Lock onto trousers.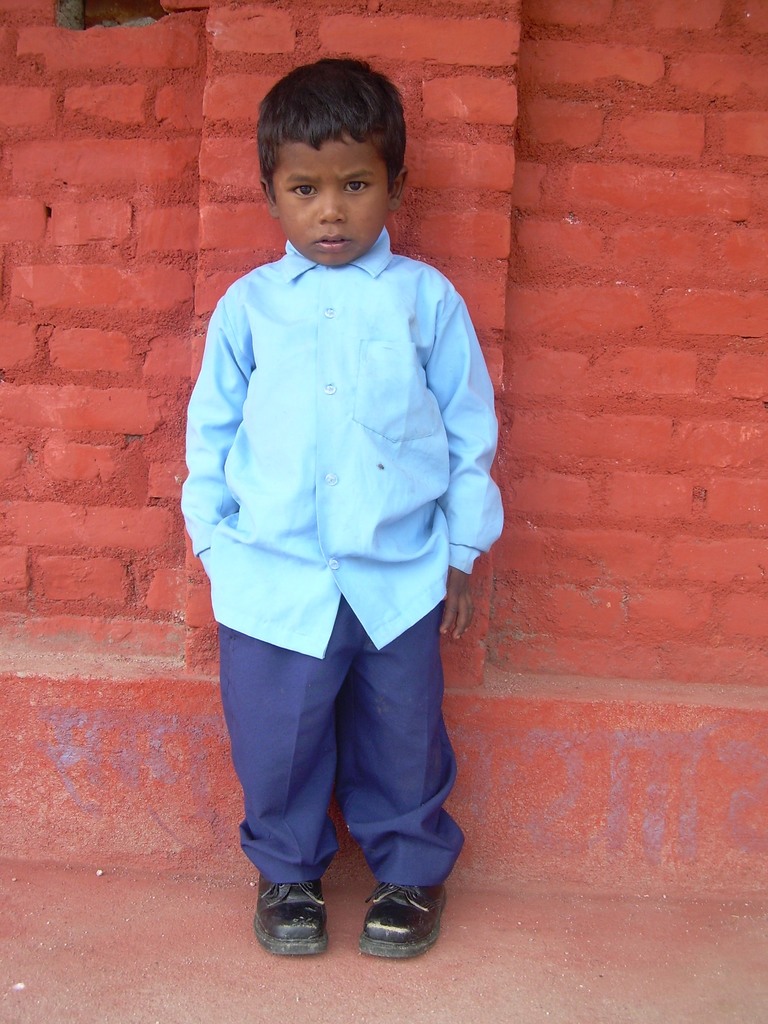
Locked: l=218, t=572, r=466, b=924.
